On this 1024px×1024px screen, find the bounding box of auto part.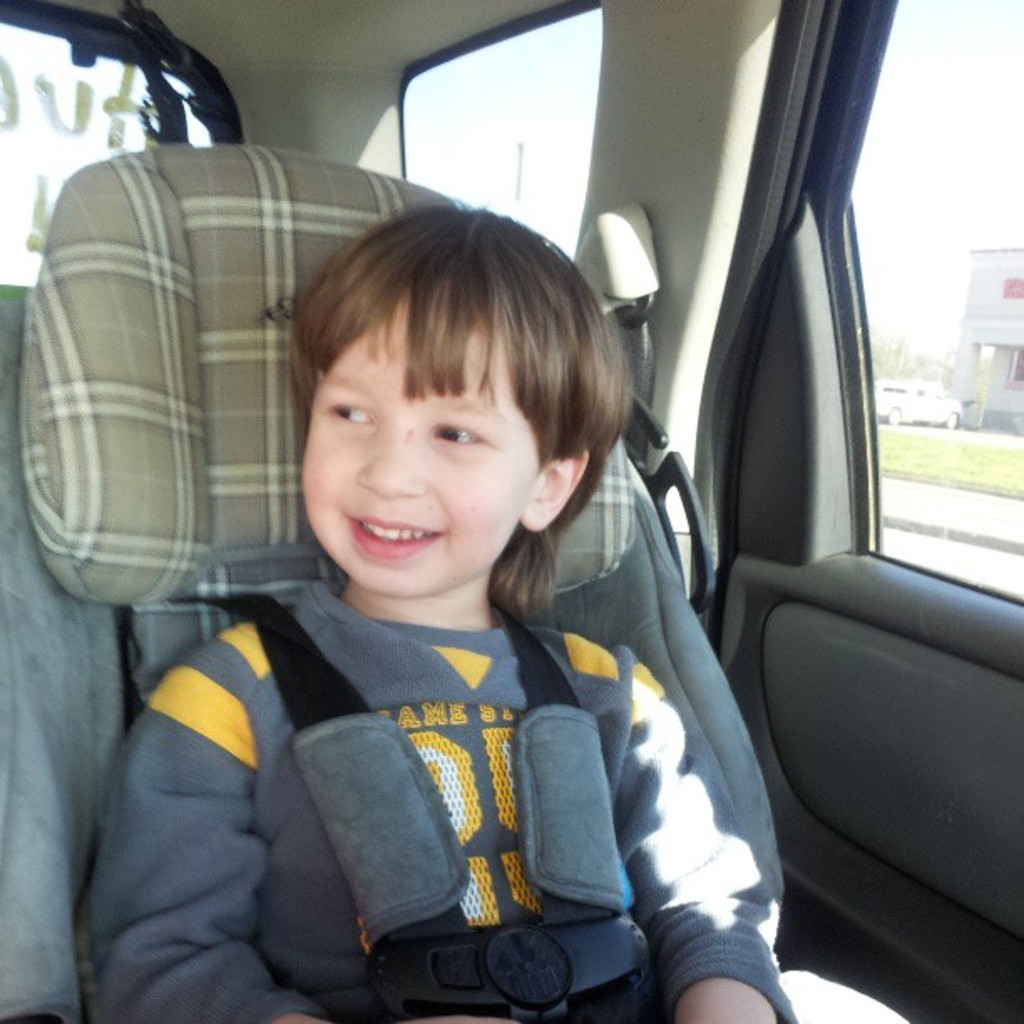
Bounding box: box(0, 0, 1022, 1007).
